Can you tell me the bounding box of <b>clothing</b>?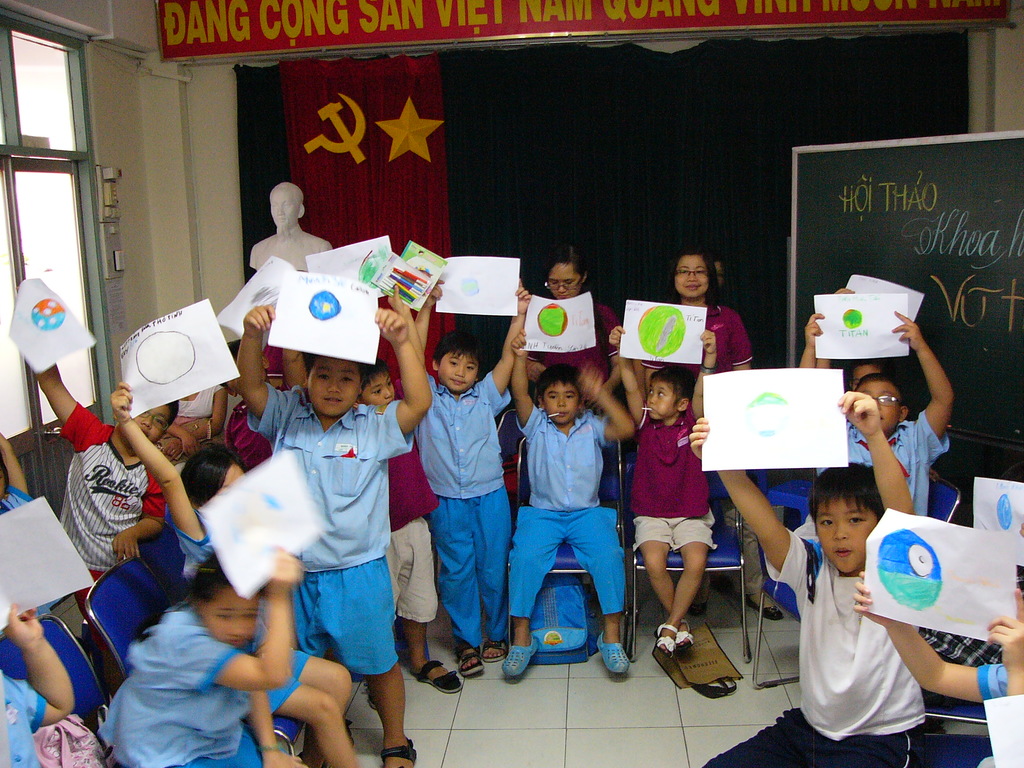
left=703, top=529, right=927, bottom=767.
